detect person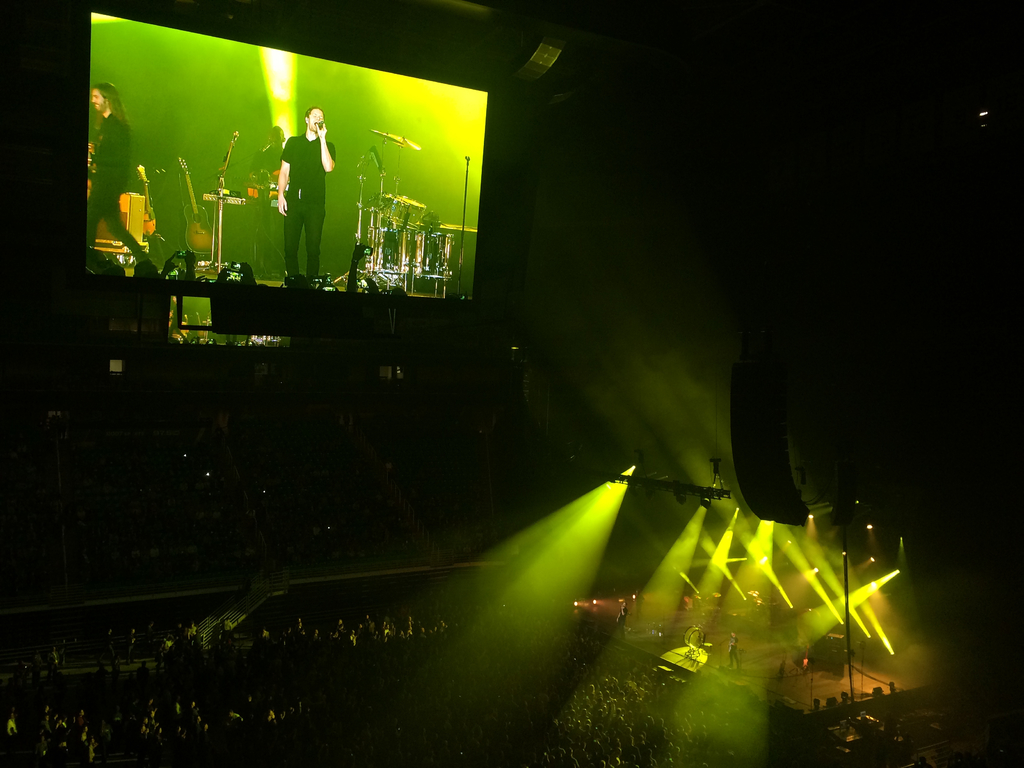
x1=83 y1=82 x2=159 y2=273
